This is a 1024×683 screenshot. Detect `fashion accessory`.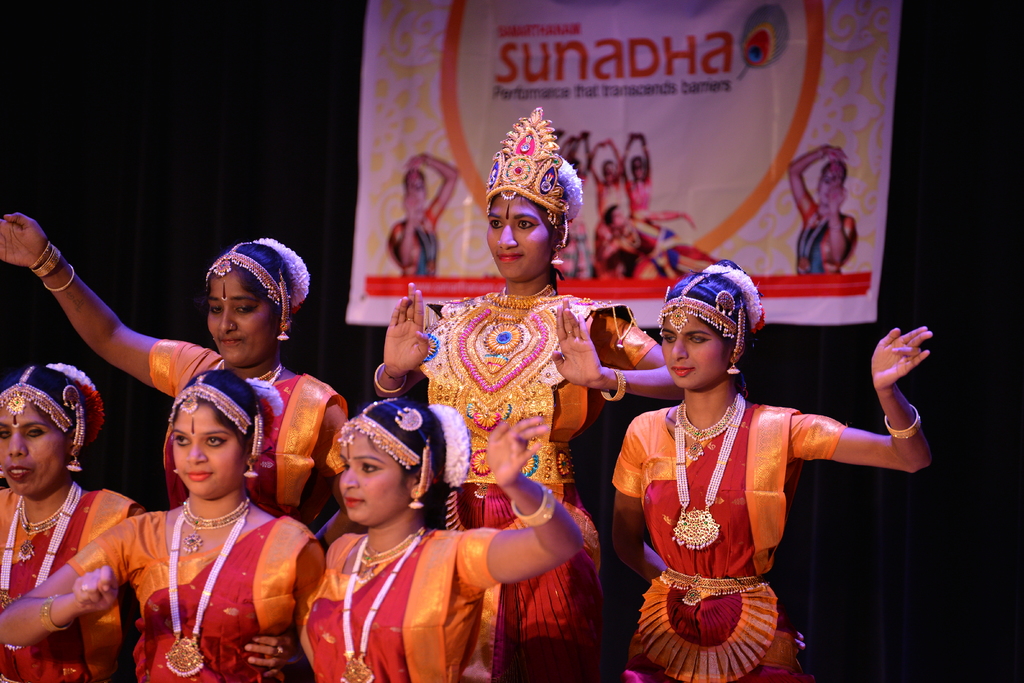
BBox(255, 359, 284, 381).
